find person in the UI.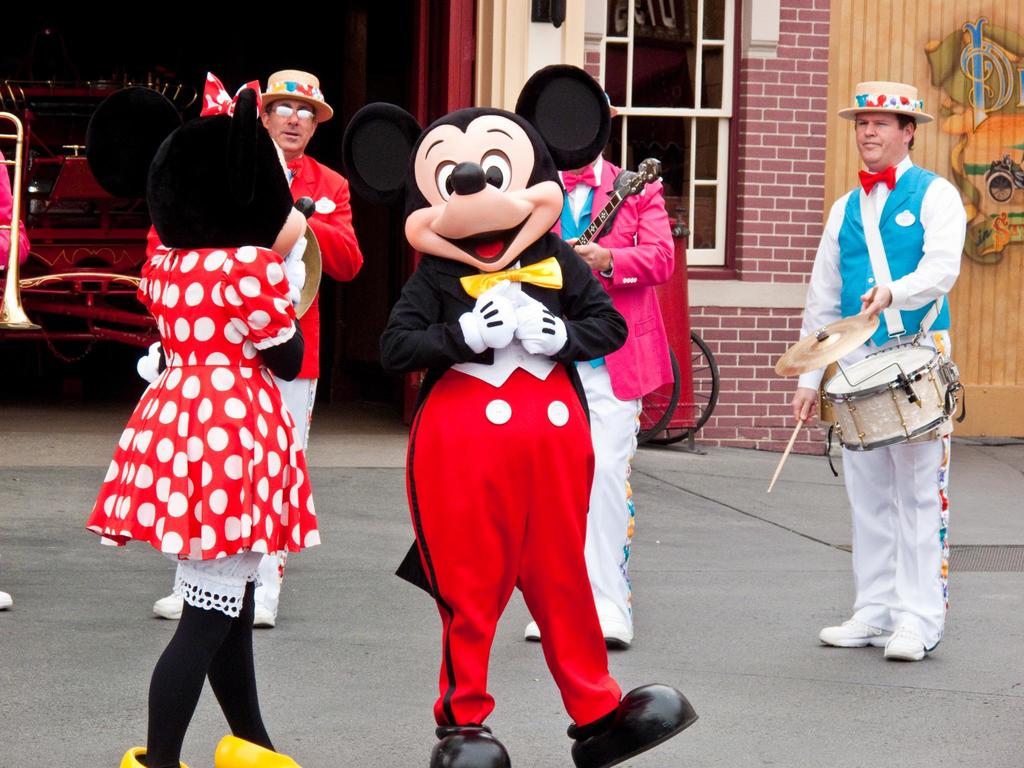
UI element at box(144, 65, 362, 621).
